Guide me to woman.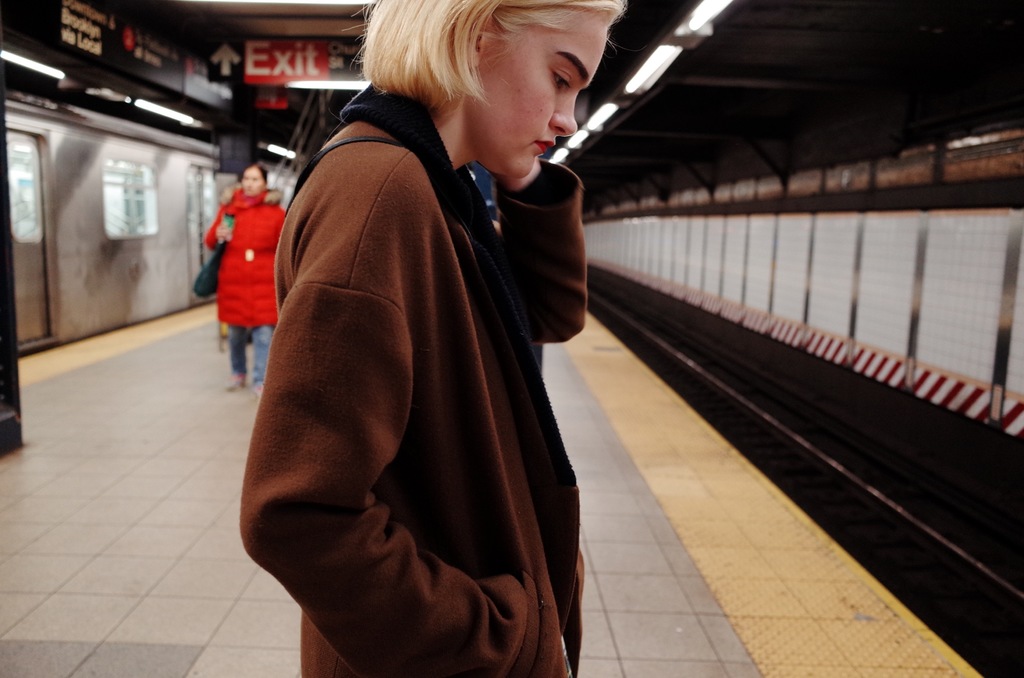
Guidance: x1=227 y1=0 x2=606 y2=669.
